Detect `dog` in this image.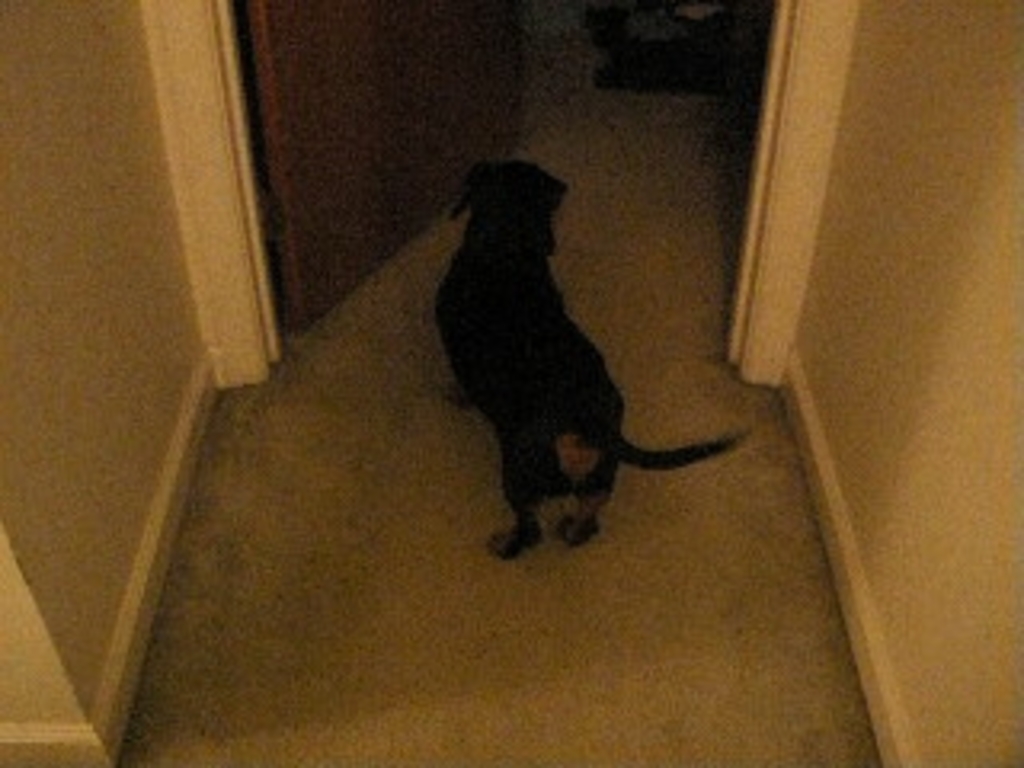
Detection: (432,163,752,563).
